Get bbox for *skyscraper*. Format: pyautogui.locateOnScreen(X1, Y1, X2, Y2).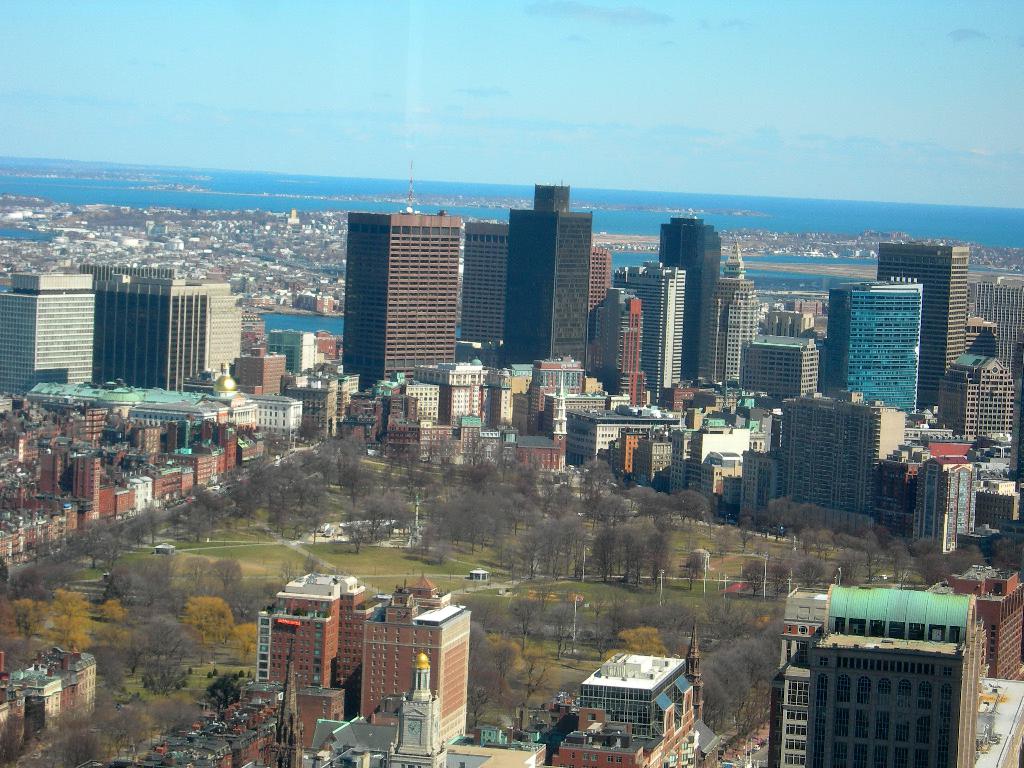
pyautogui.locateOnScreen(590, 228, 620, 316).
